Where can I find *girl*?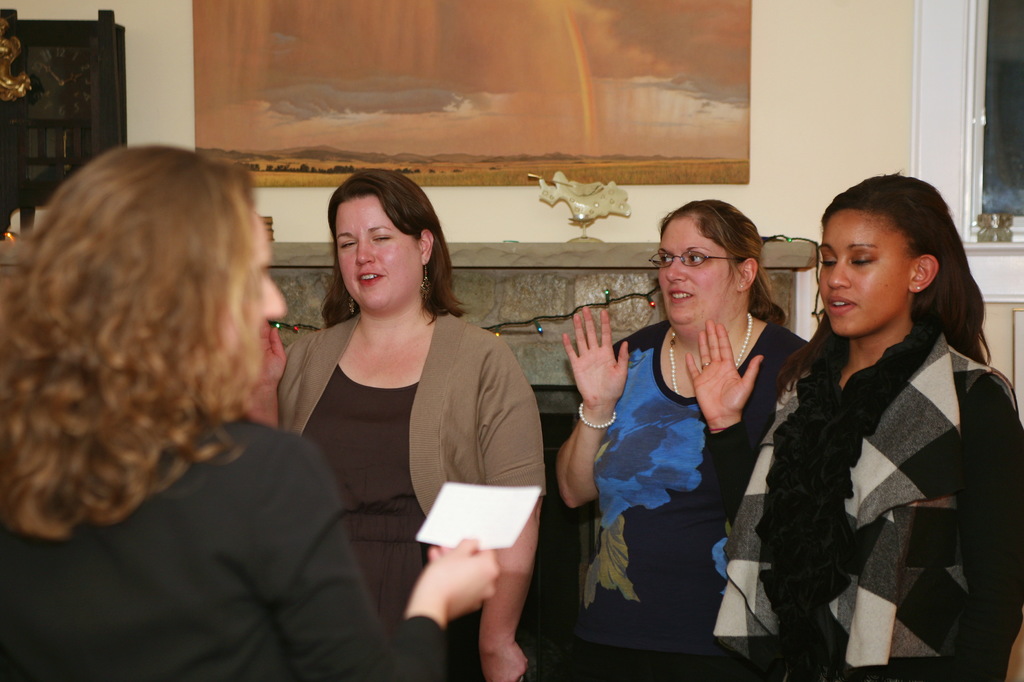
You can find it at (left=711, top=168, right=1023, bottom=681).
